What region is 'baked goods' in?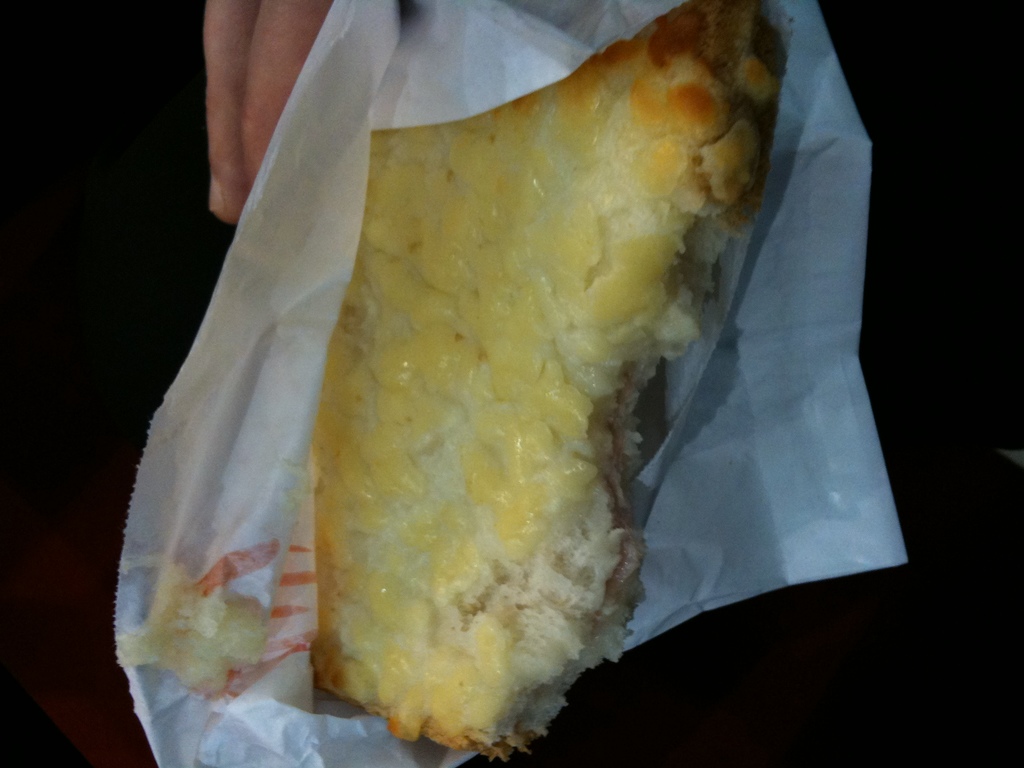
left=289, top=14, right=742, bottom=767.
